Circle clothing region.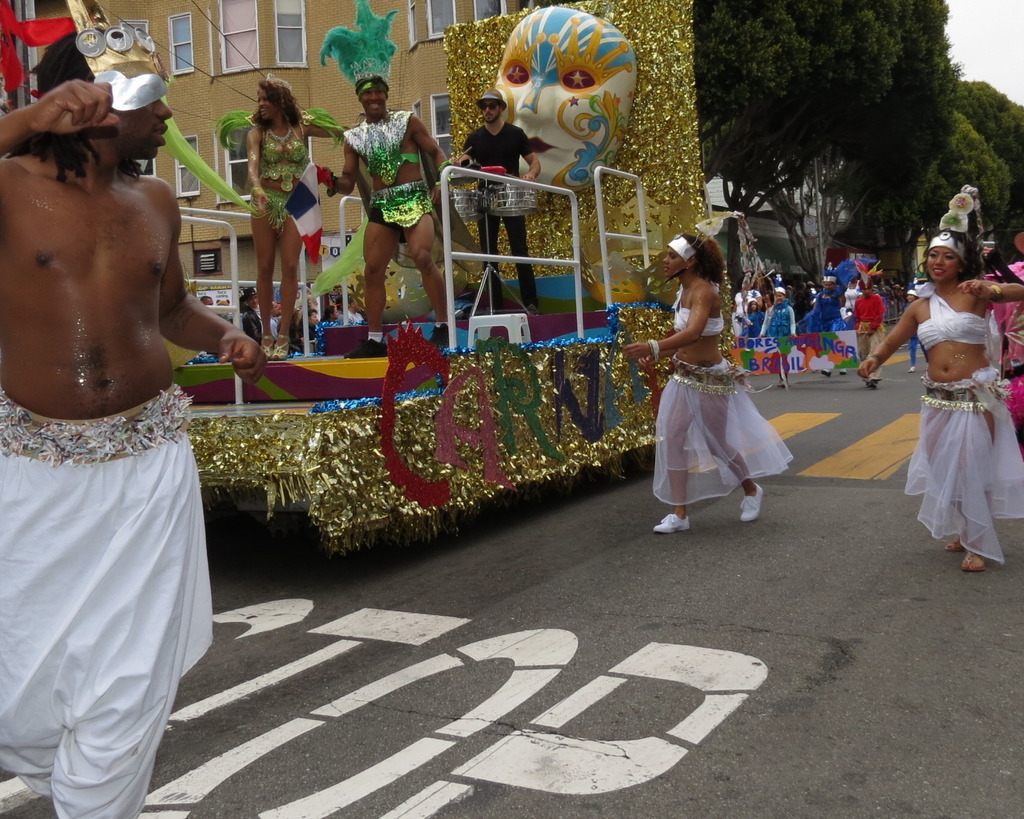
Region: region(900, 281, 1023, 561).
